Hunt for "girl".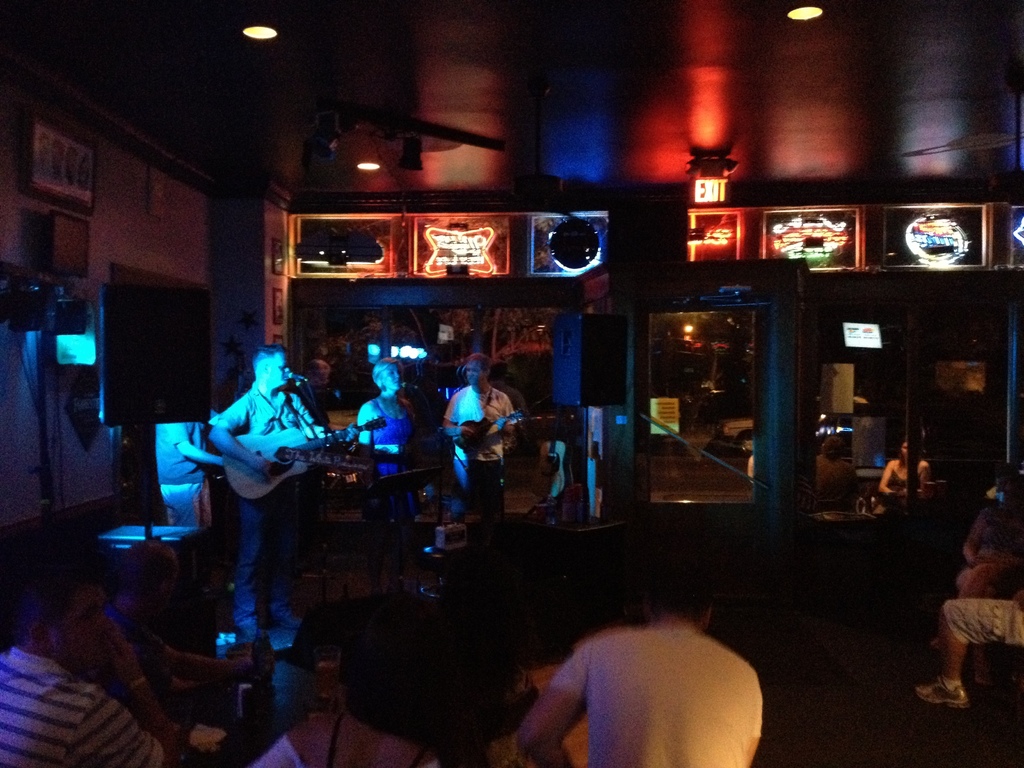
Hunted down at bbox(880, 438, 930, 498).
